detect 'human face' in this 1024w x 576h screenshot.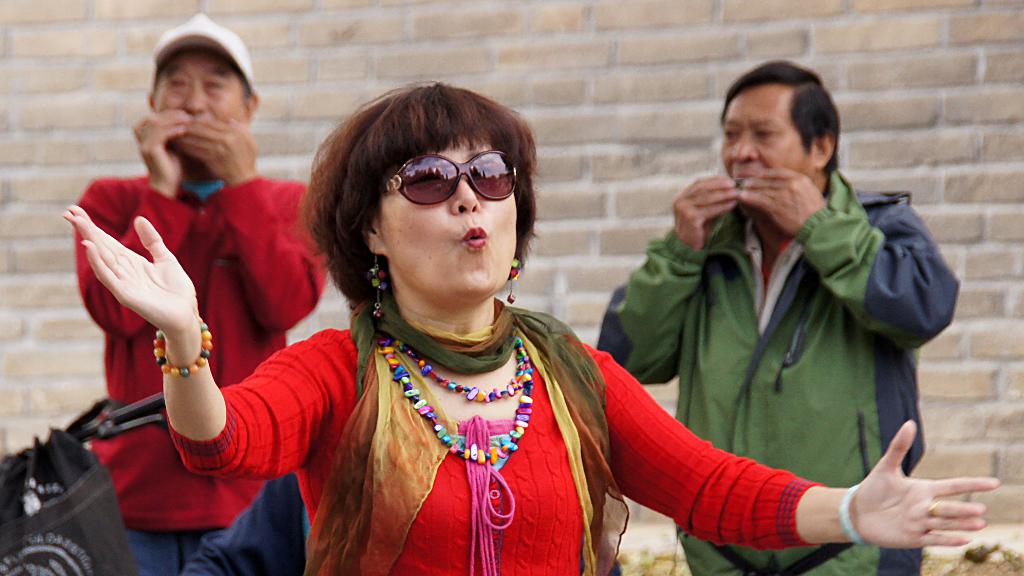
Detection: l=377, t=133, r=516, b=298.
